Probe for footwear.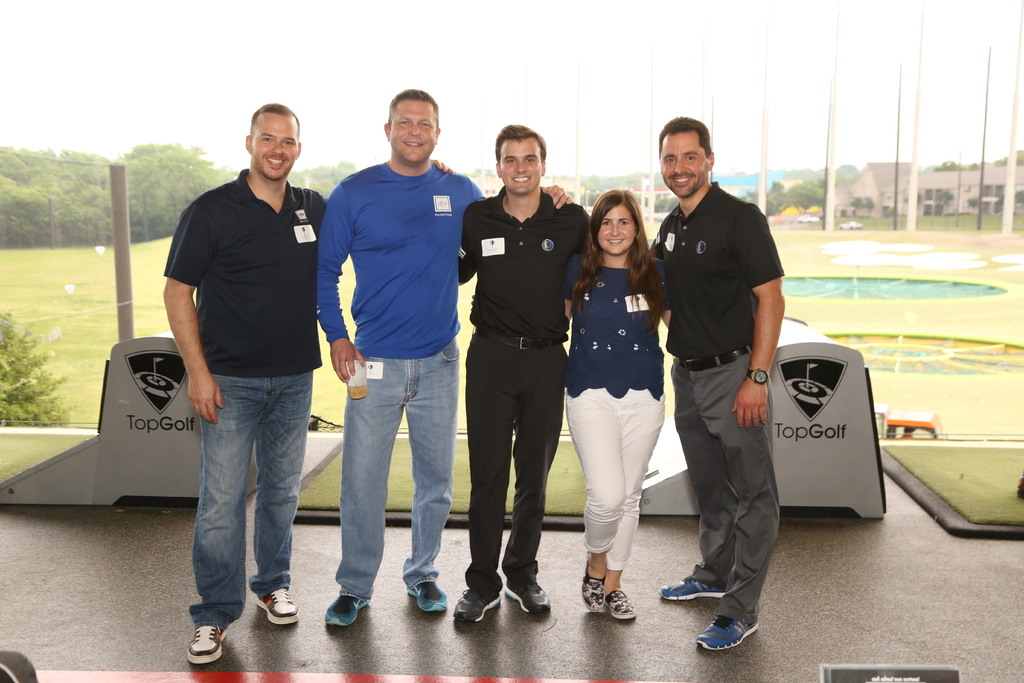
Probe result: region(406, 582, 444, 609).
